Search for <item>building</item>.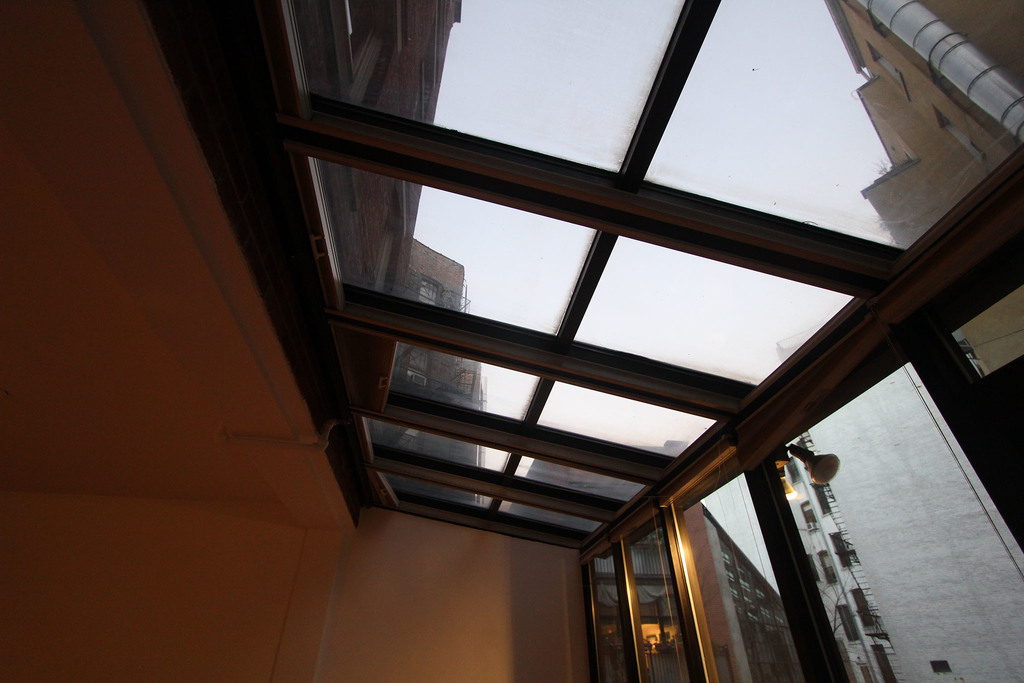
Found at [771,318,1023,682].
